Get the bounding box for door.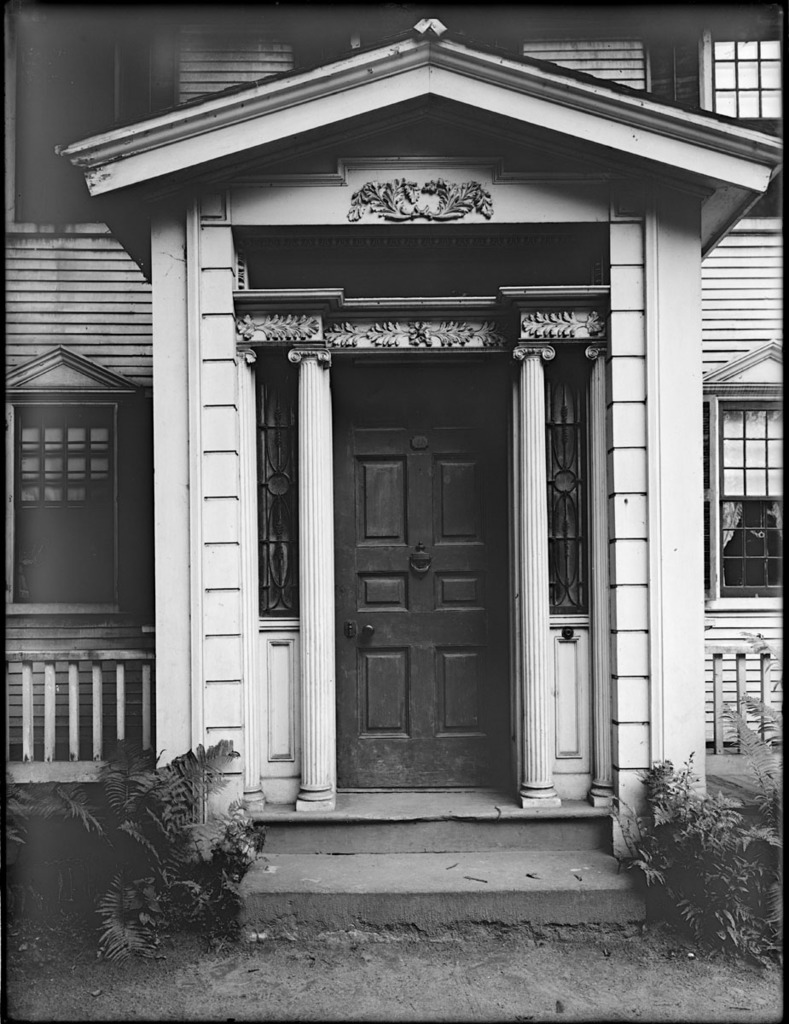
bbox=(282, 334, 562, 812).
